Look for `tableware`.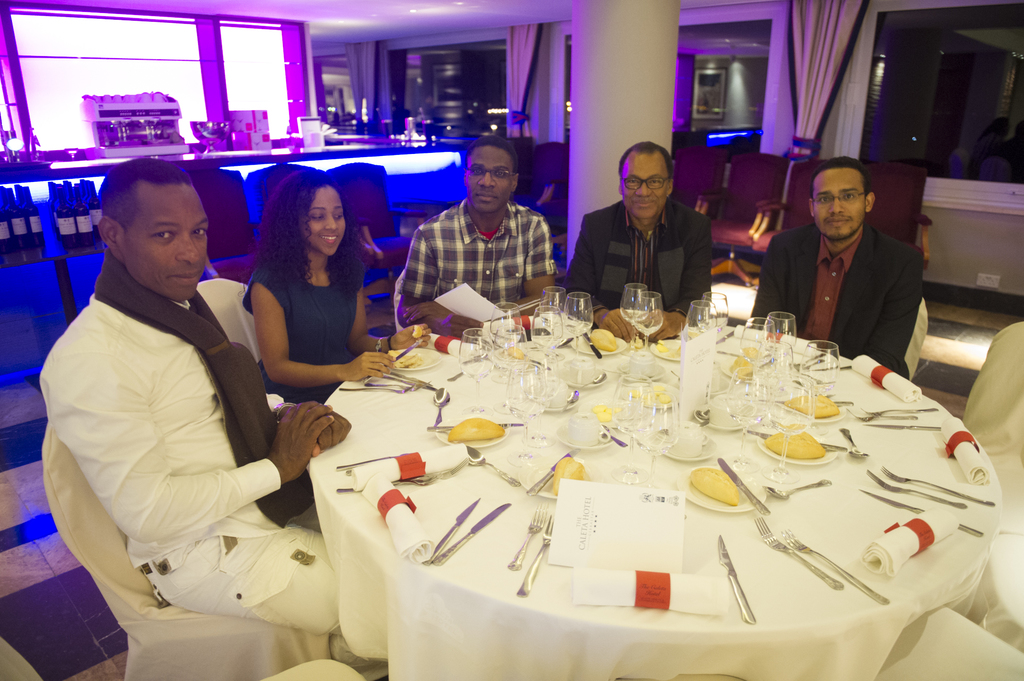
Found: x1=749 y1=518 x2=840 y2=591.
